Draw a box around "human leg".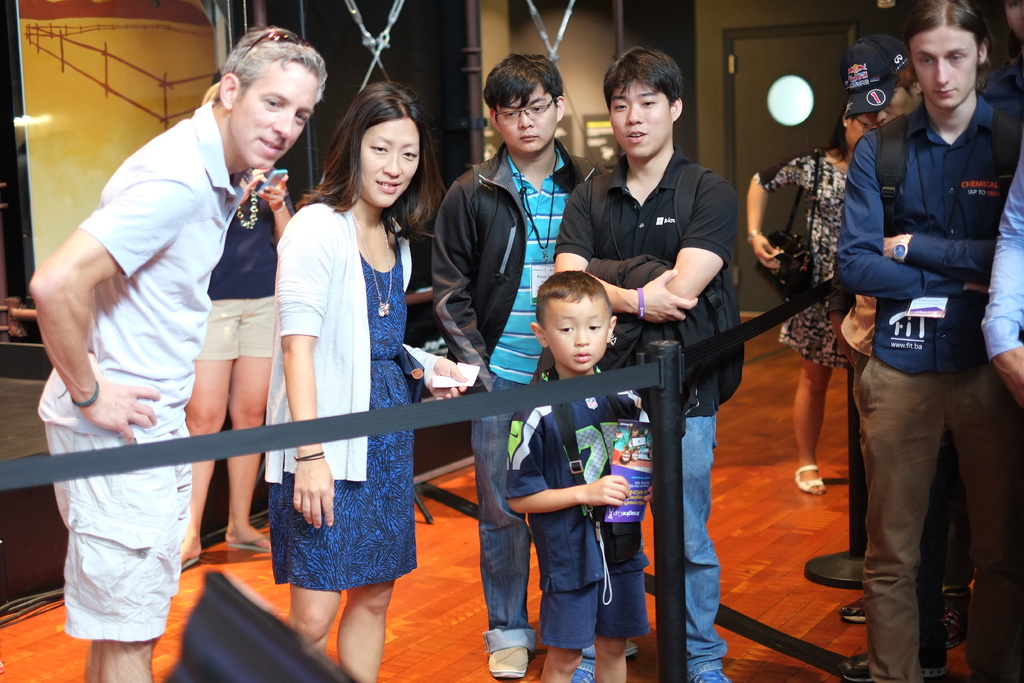
locate(92, 637, 148, 682).
